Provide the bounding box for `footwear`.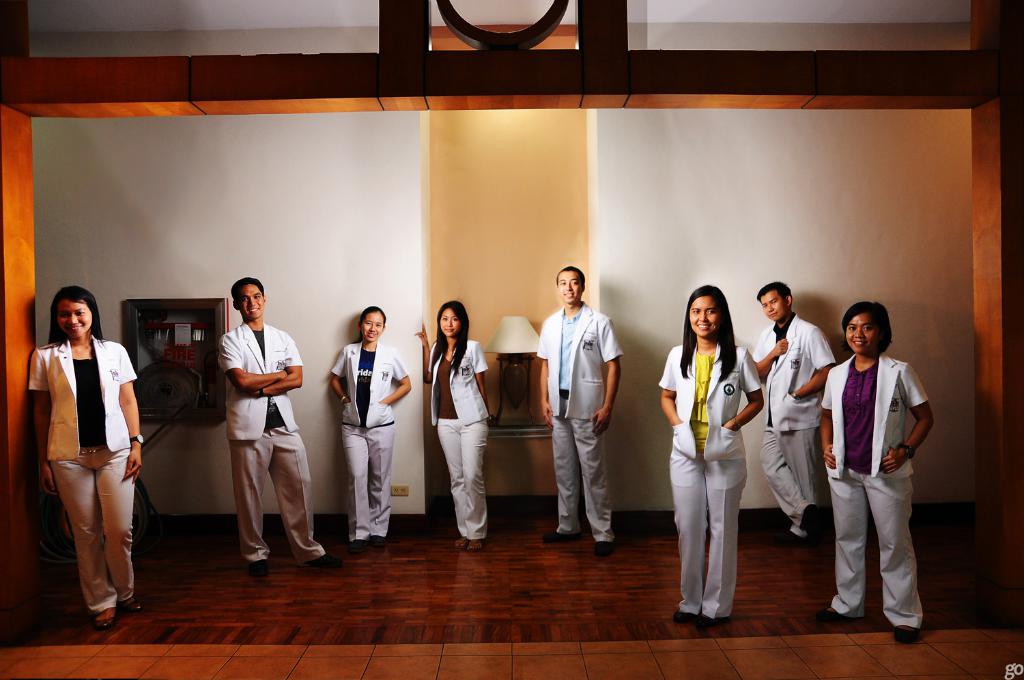
x1=896 y1=627 x2=926 y2=644.
